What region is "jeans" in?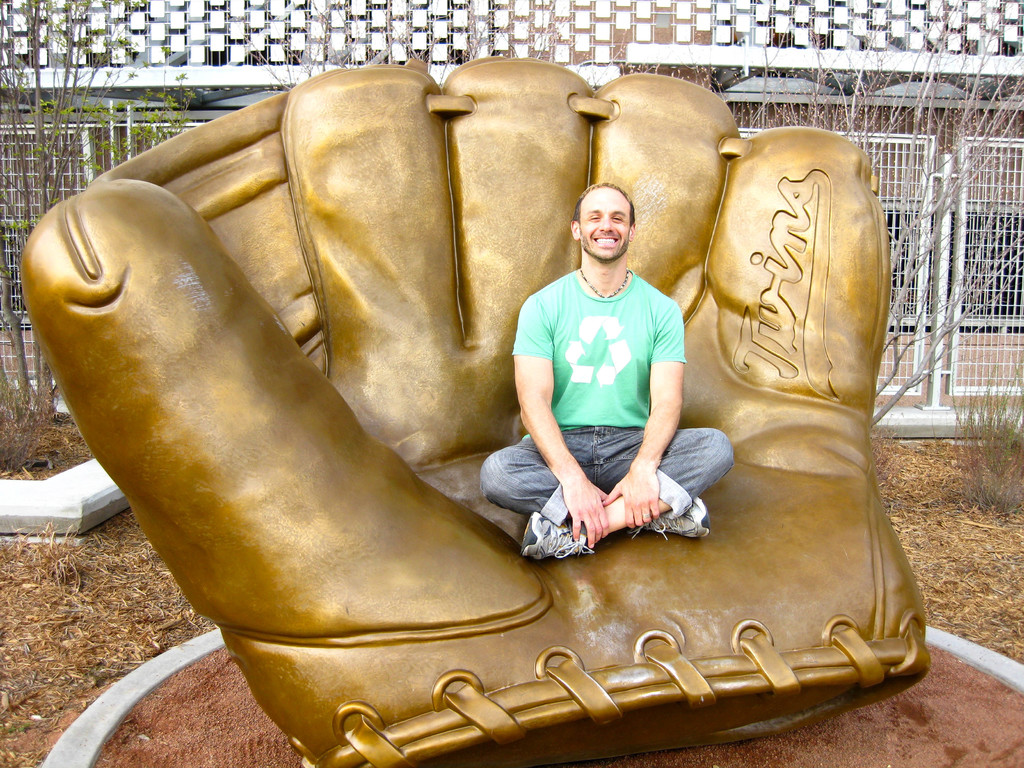
477/427/731/523.
